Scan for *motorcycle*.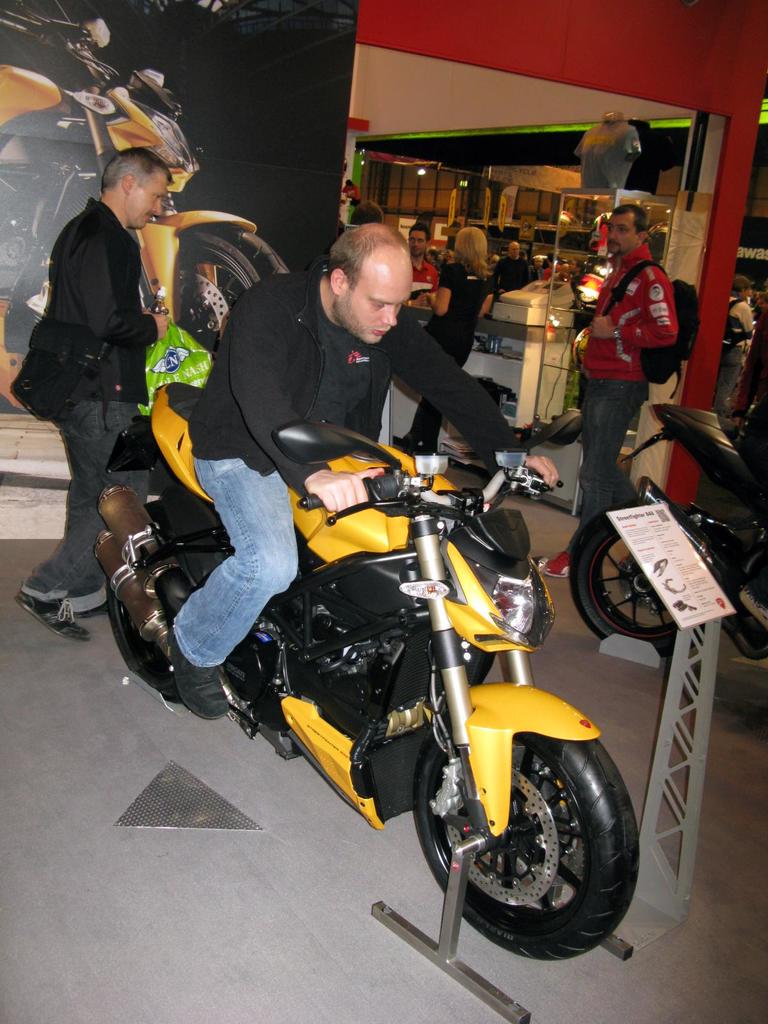
Scan result: (left=0, top=1, right=287, bottom=414).
